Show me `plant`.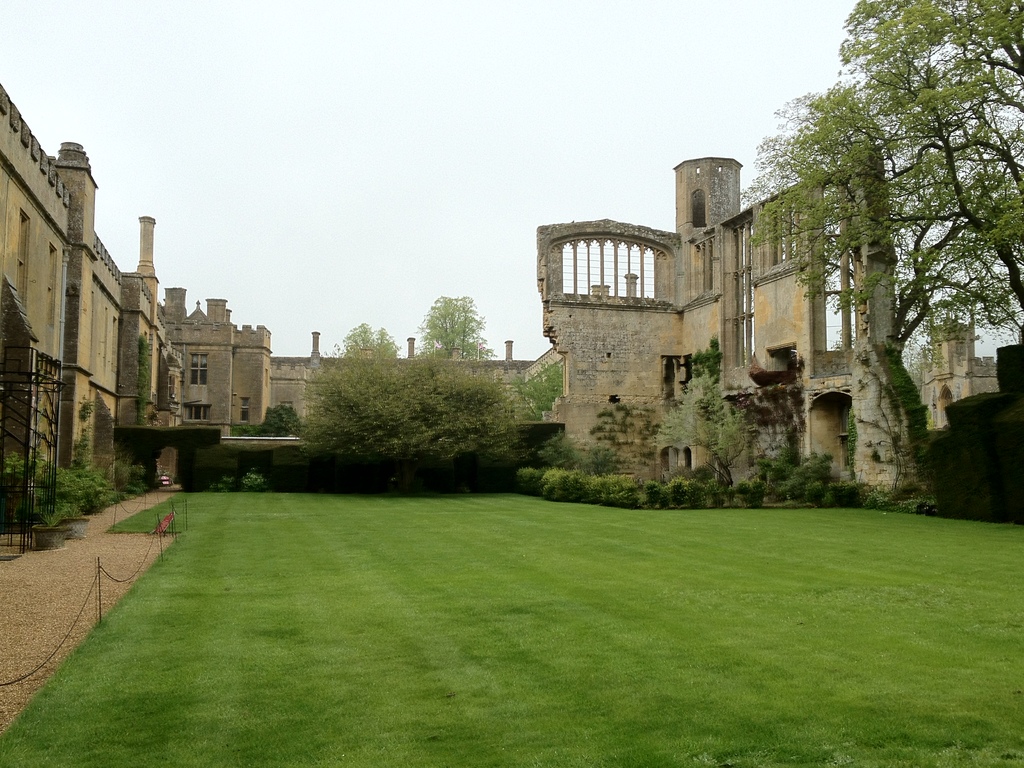
`plant` is here: (237, 462, 269, 495).
